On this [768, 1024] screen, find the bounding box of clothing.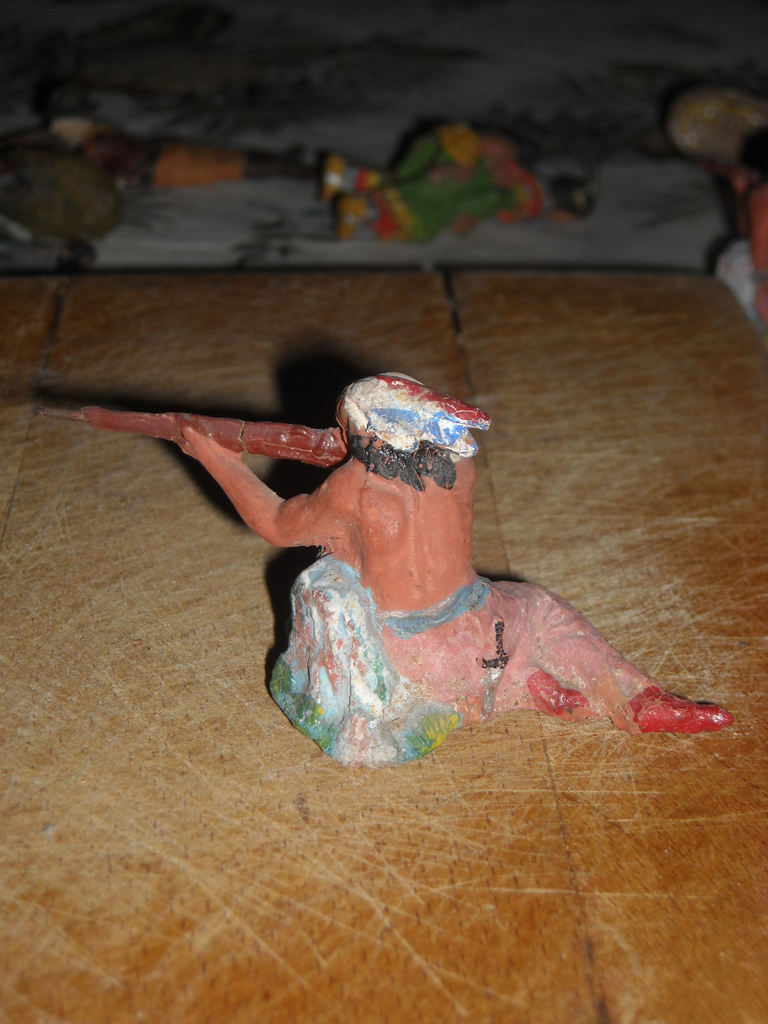
Bounding box: [left=695, top=161, right=767, bottom=344].
